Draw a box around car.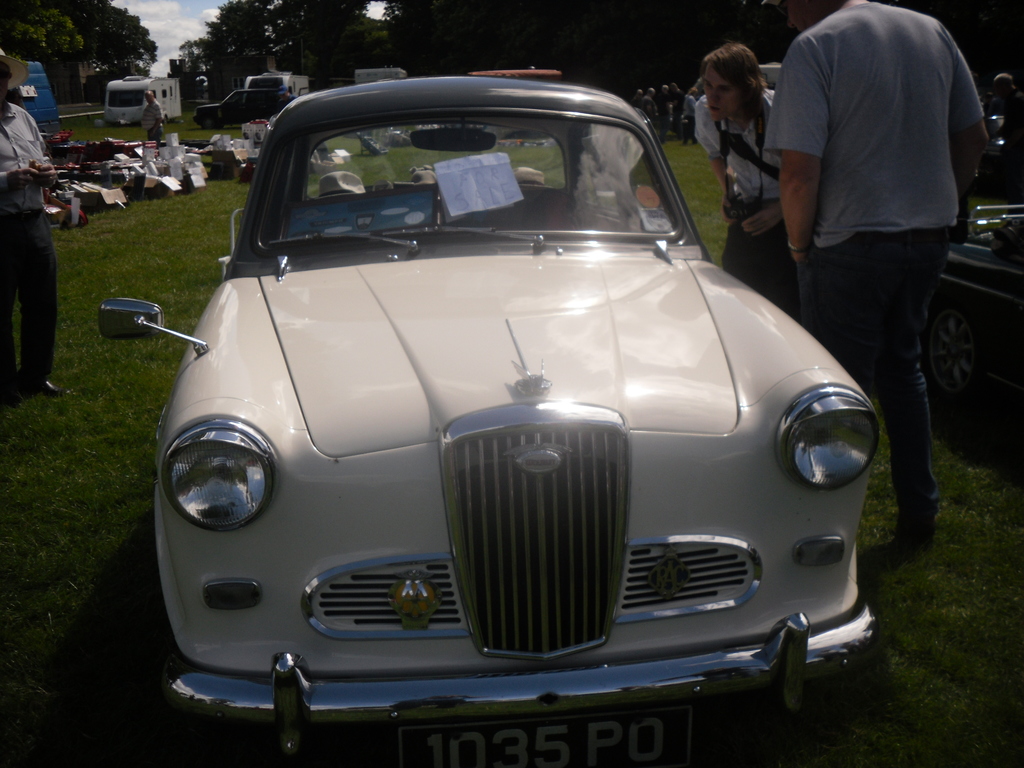
x1=918 y1=210 x2=1023 y2=412.
